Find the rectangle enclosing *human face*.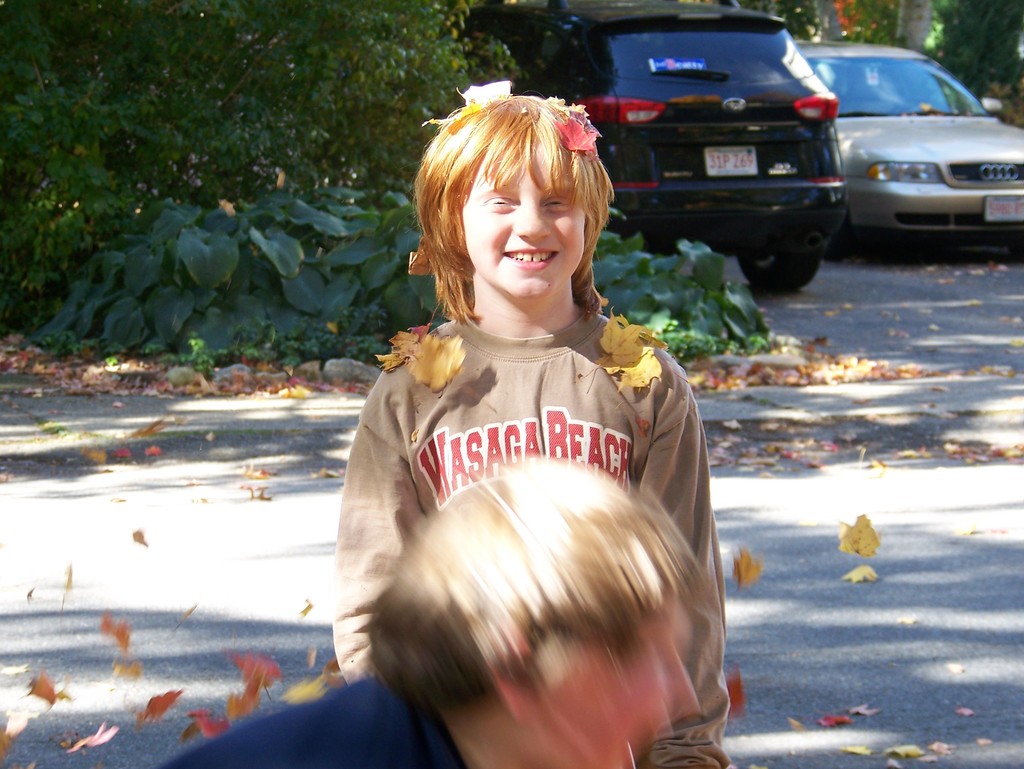
left=524, top=604, right=700, bottom=768.
